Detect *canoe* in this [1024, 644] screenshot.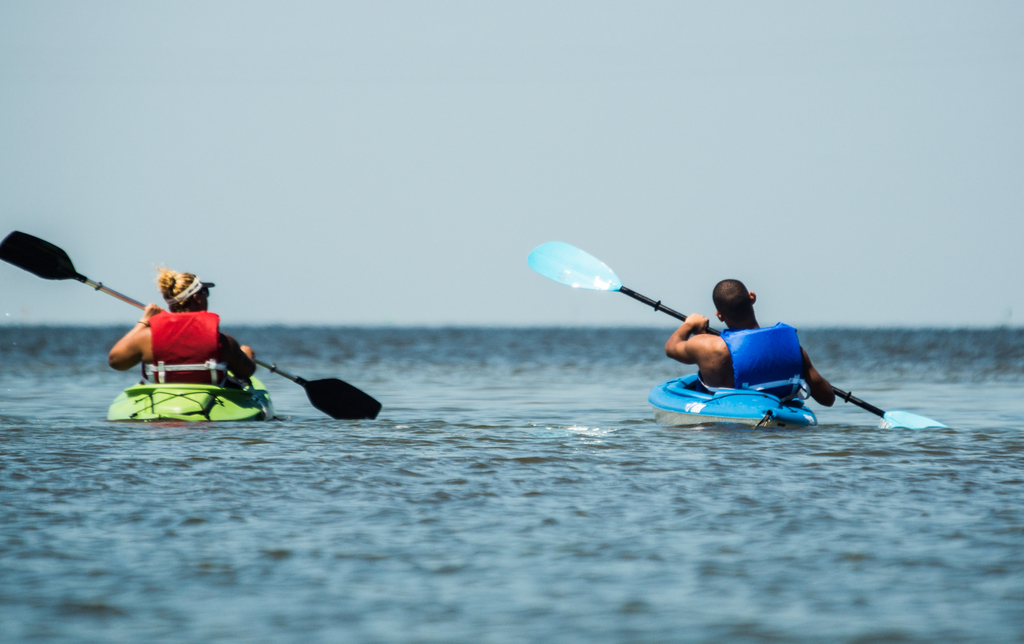
Detection: Rect(651, 368, 816, 431).
